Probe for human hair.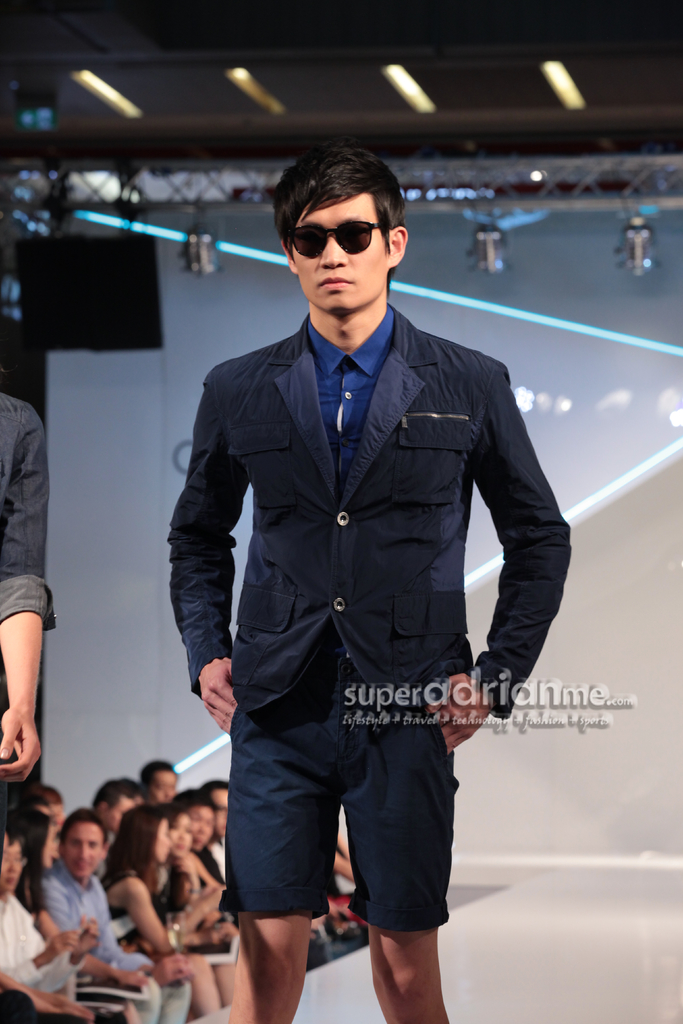
Probe result: 91,776,149,810.
